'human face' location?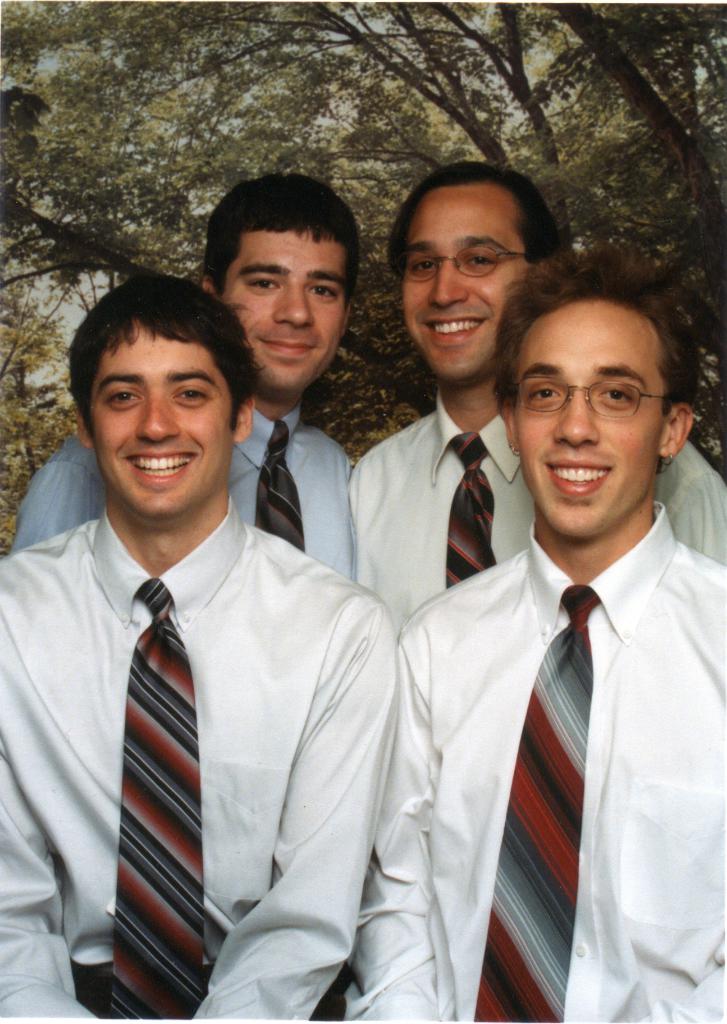
region(220, 230, 354, 391)
